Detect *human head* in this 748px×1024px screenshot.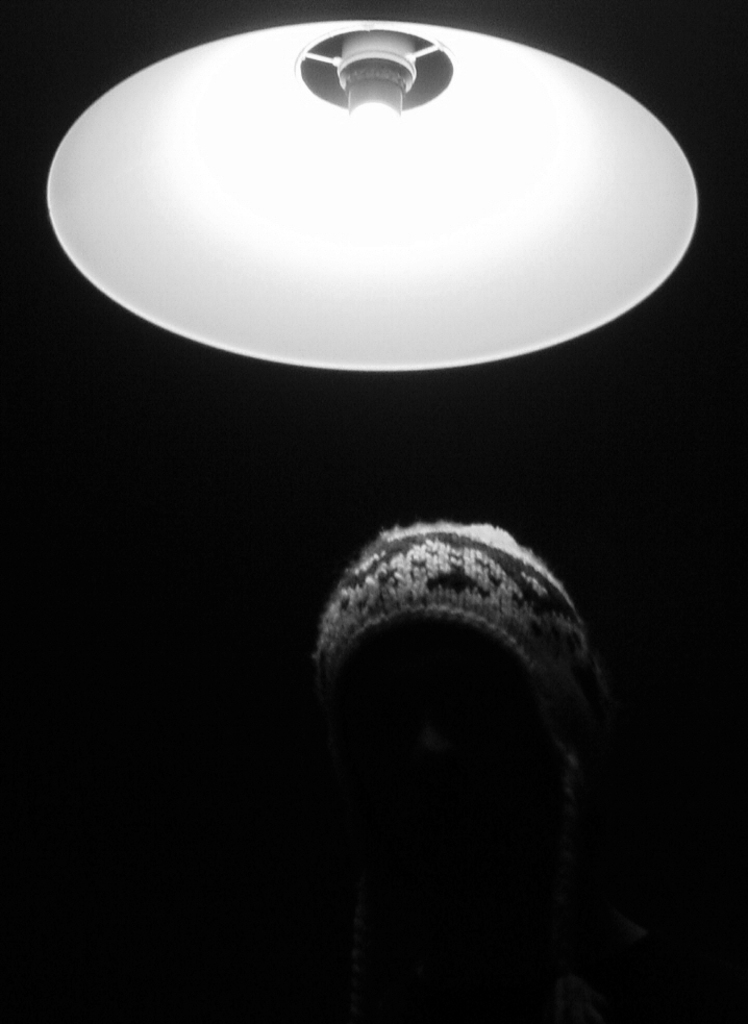
Detection: (310, 526, 616, 889).
